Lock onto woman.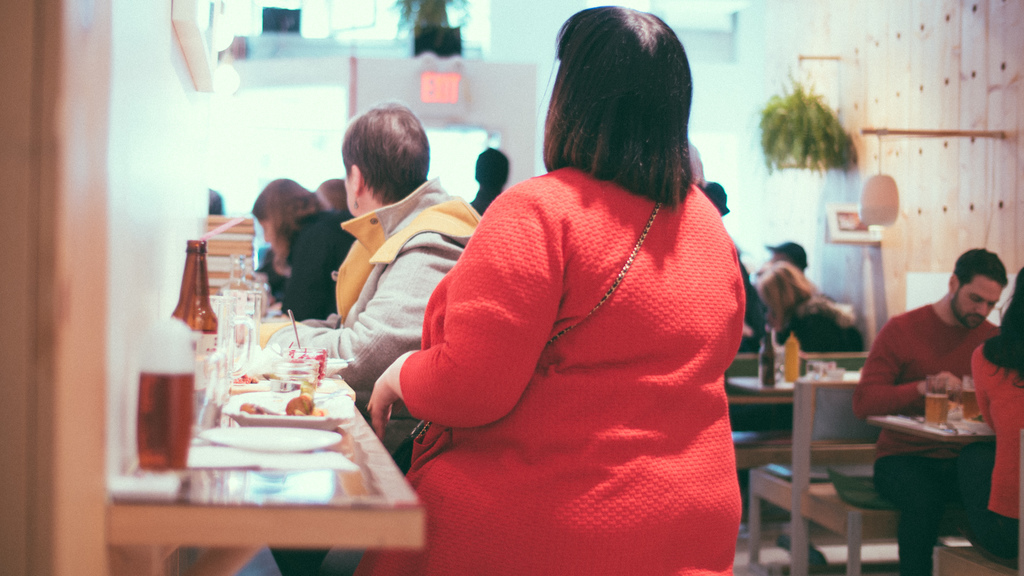
Locked: (756, 266, 876, 360).
